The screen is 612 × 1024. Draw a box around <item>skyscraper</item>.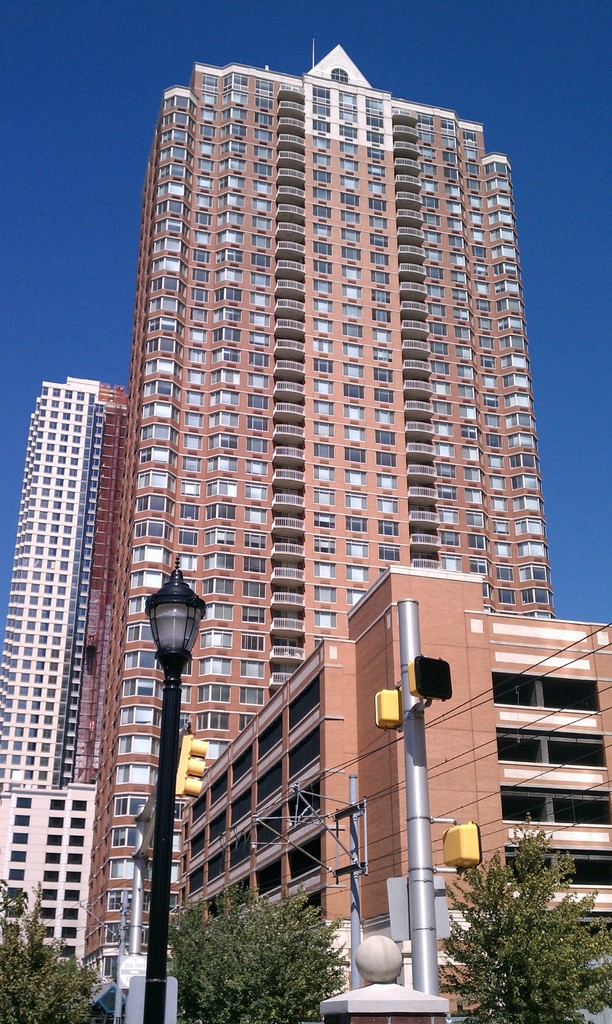
rect(0, 378, 129, 790).
